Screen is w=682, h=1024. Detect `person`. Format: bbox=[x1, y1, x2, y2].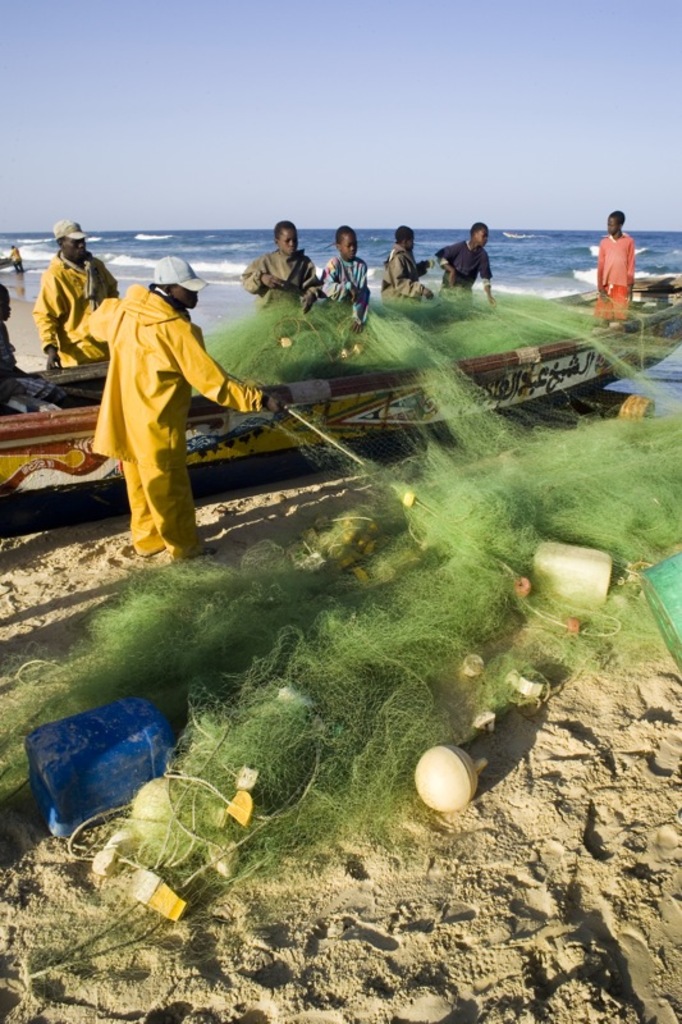
bbox=[70, 238, 269, 575].
